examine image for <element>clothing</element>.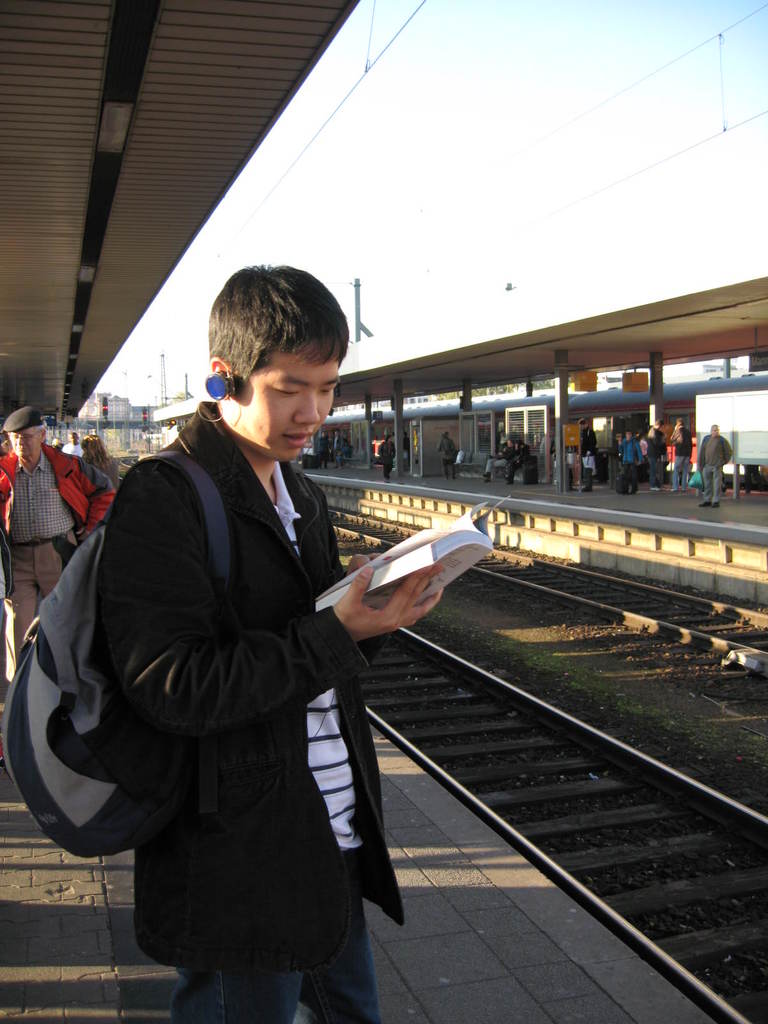
Examination result: [0, 445, 112, 689].
